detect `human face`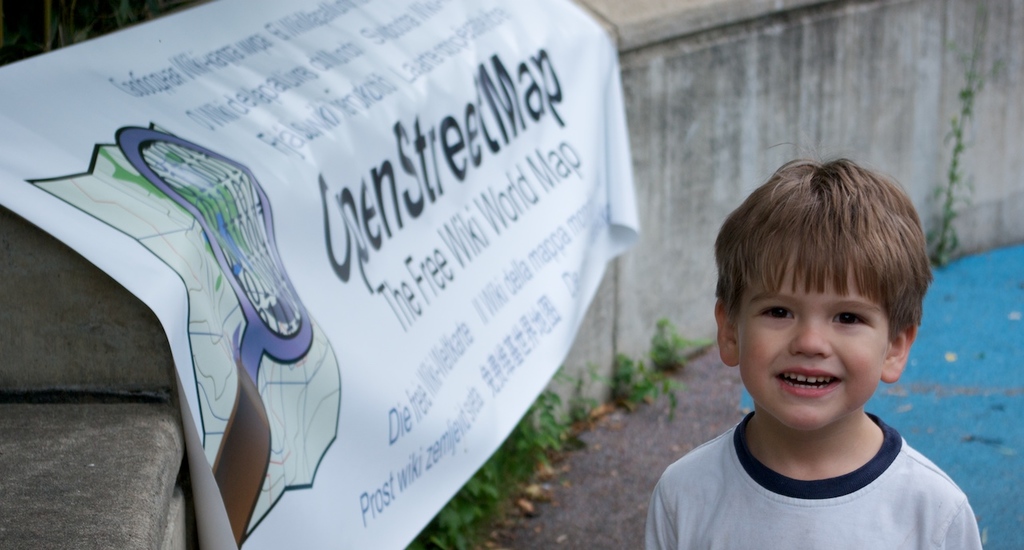
pyautogui.locateOnScreen(740, 268, 891, 435)
